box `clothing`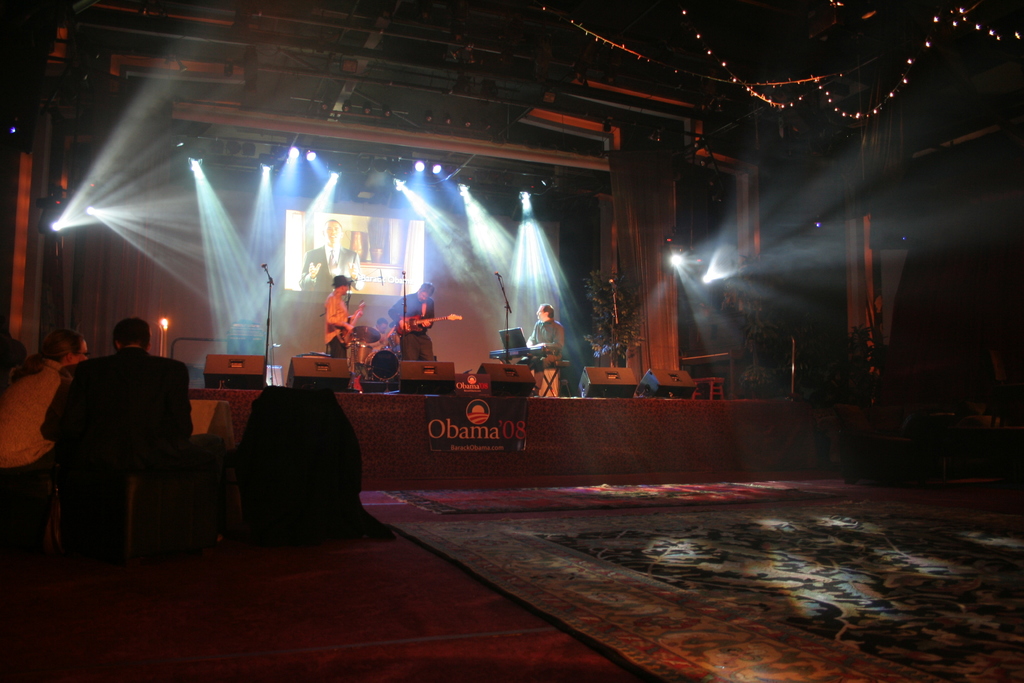
379, 276, 428, 340
